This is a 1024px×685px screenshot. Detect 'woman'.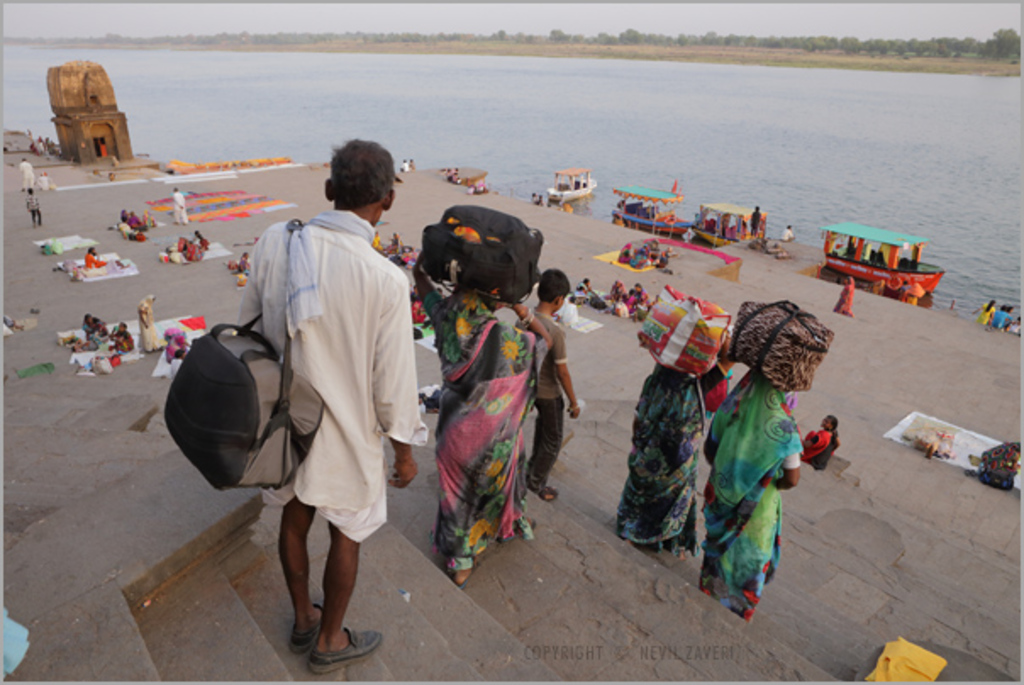
605 280 629 304.
